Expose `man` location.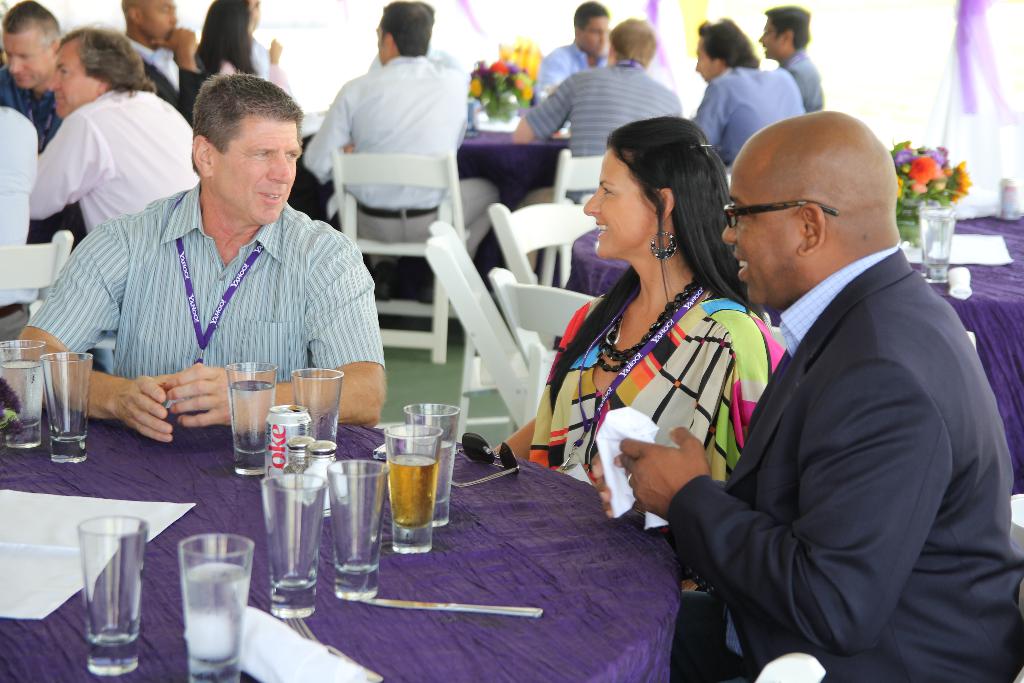
Exposed at 757,6,828,111.
